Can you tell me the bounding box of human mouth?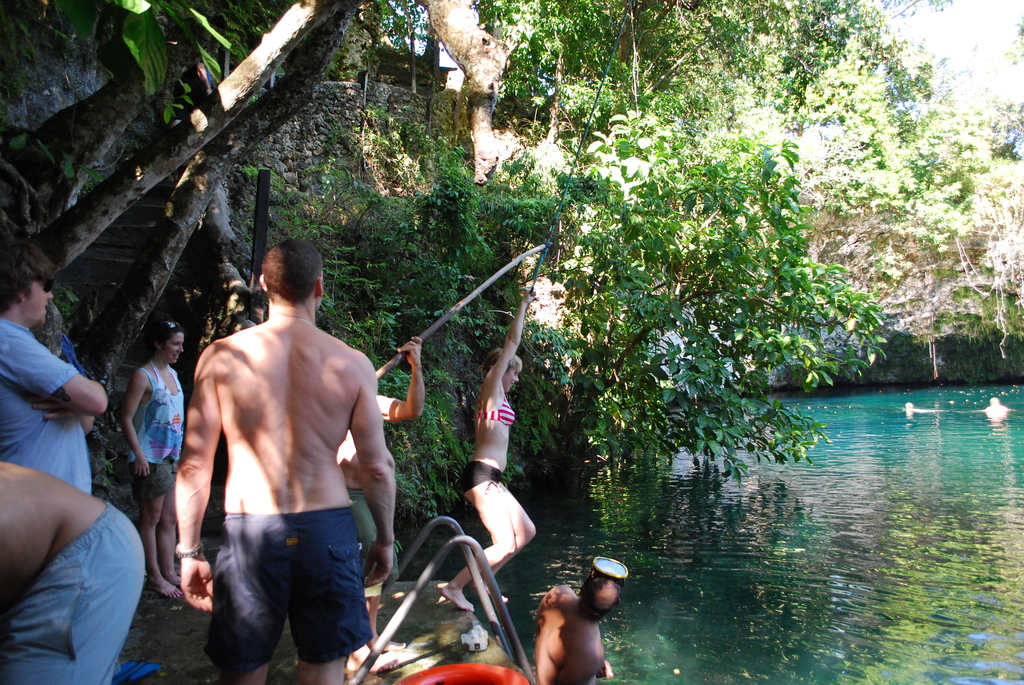
38/297/56/317.
